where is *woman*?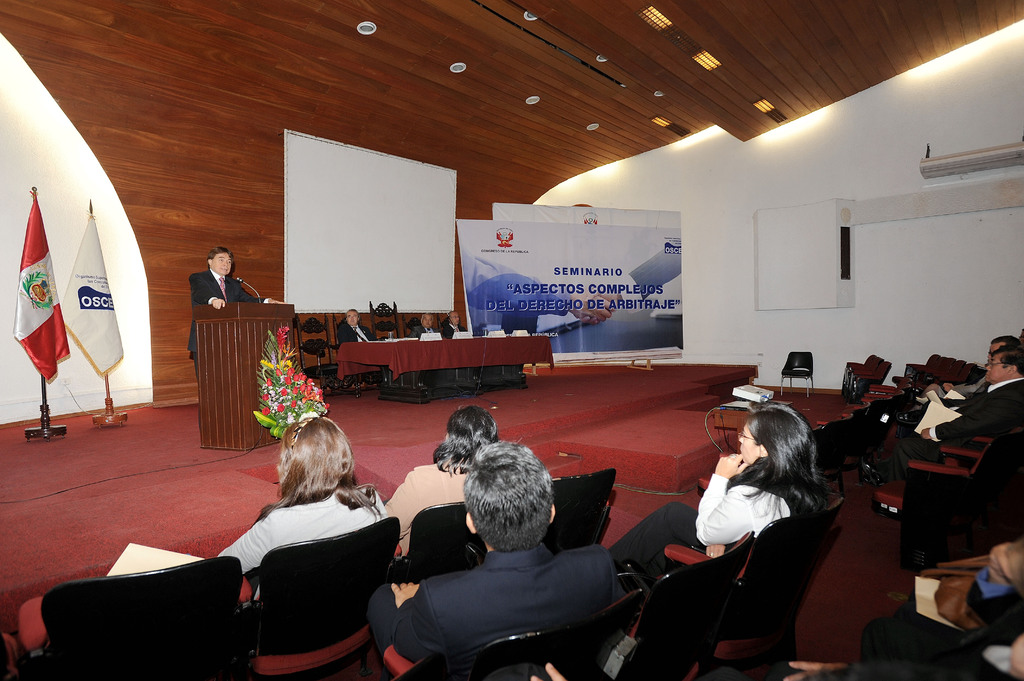
rect(611, 401, 830, 581).
